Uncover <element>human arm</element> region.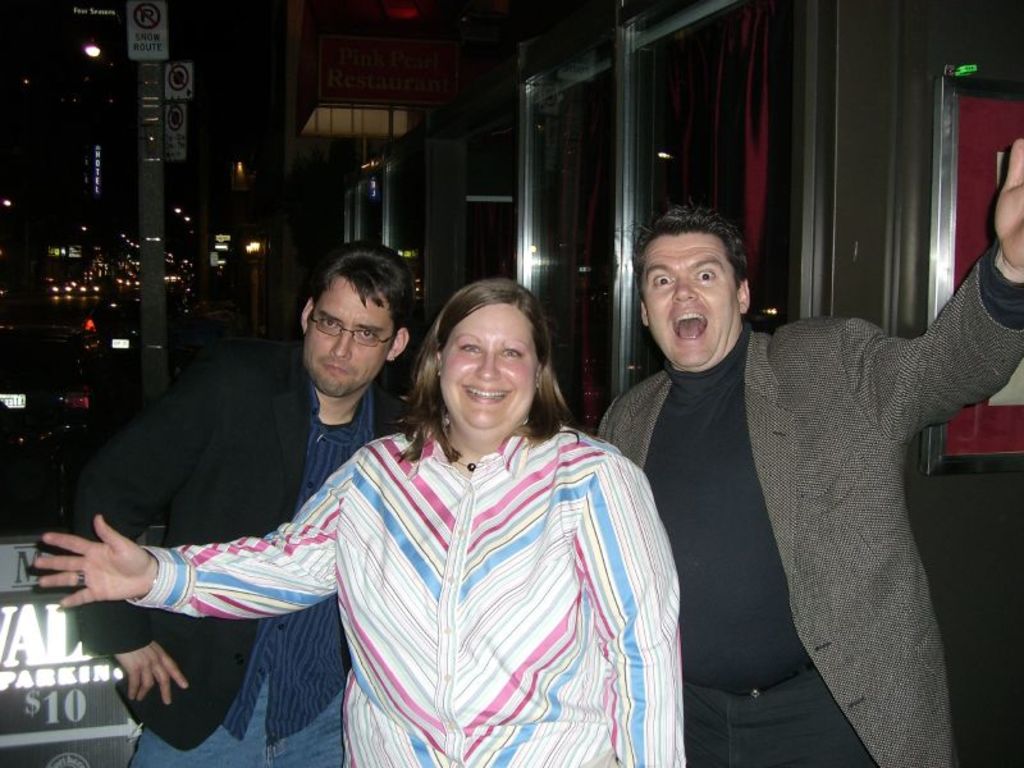
Uncovered: locate(860, 136, 1023, 413).
